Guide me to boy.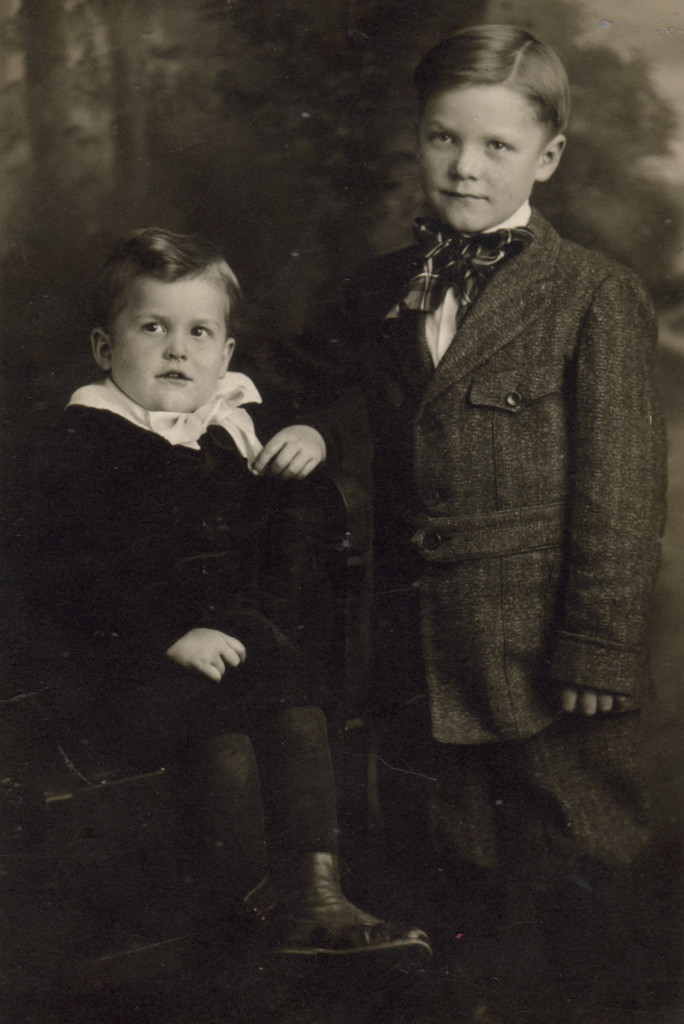
Guidance: <box>49,205,389,906</box>.
